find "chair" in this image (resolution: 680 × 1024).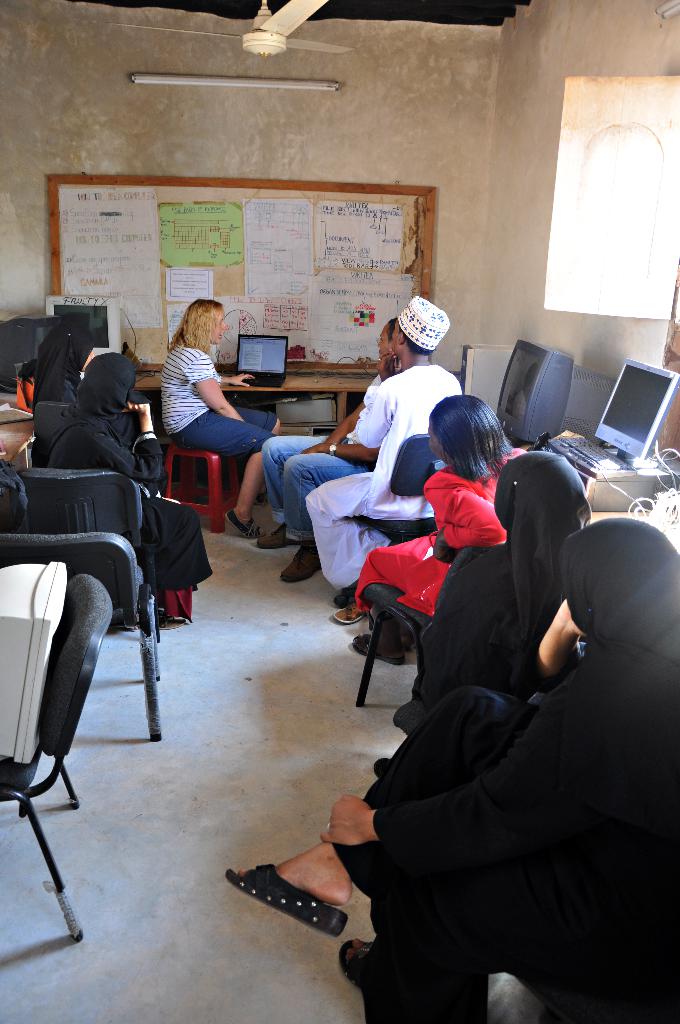
<region>357, 581, 439, 712</region>.
